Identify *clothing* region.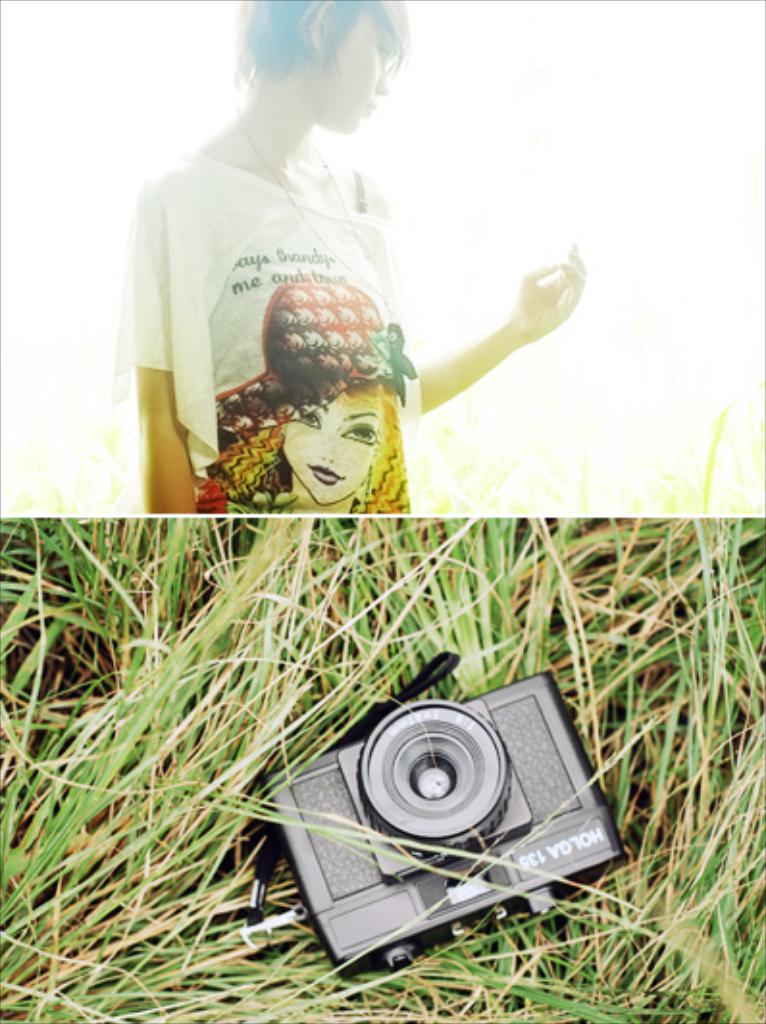
Region: detection(140, 192, 462, 558).
